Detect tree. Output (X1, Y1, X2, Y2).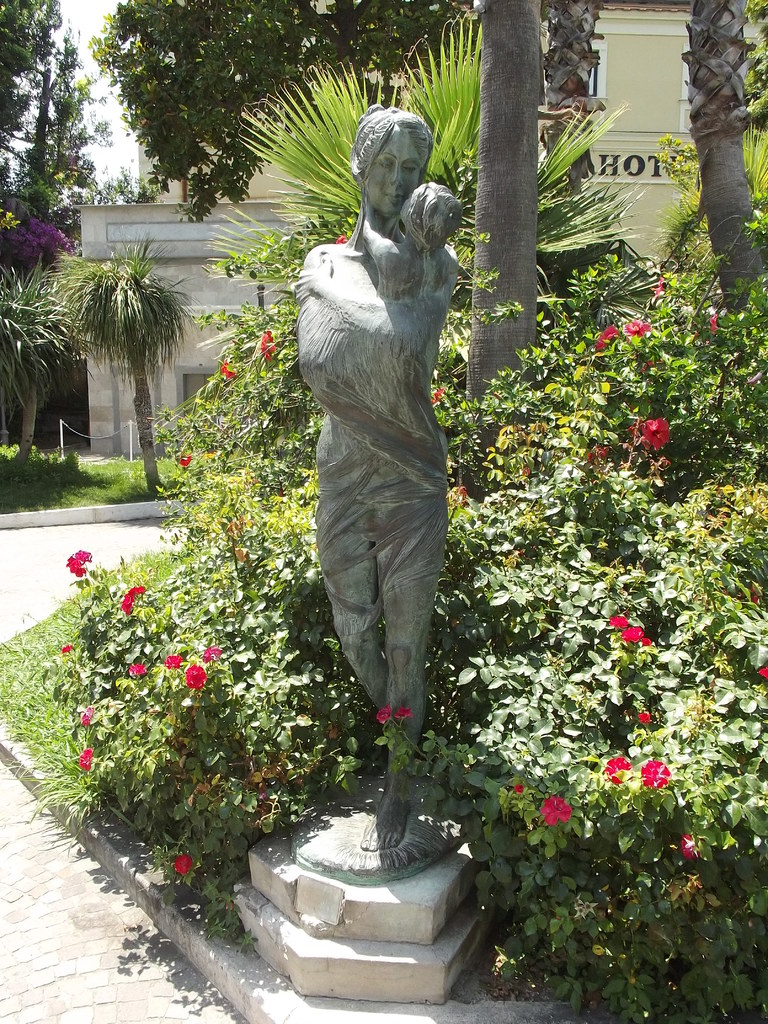
(92, 0, 487, 226).
